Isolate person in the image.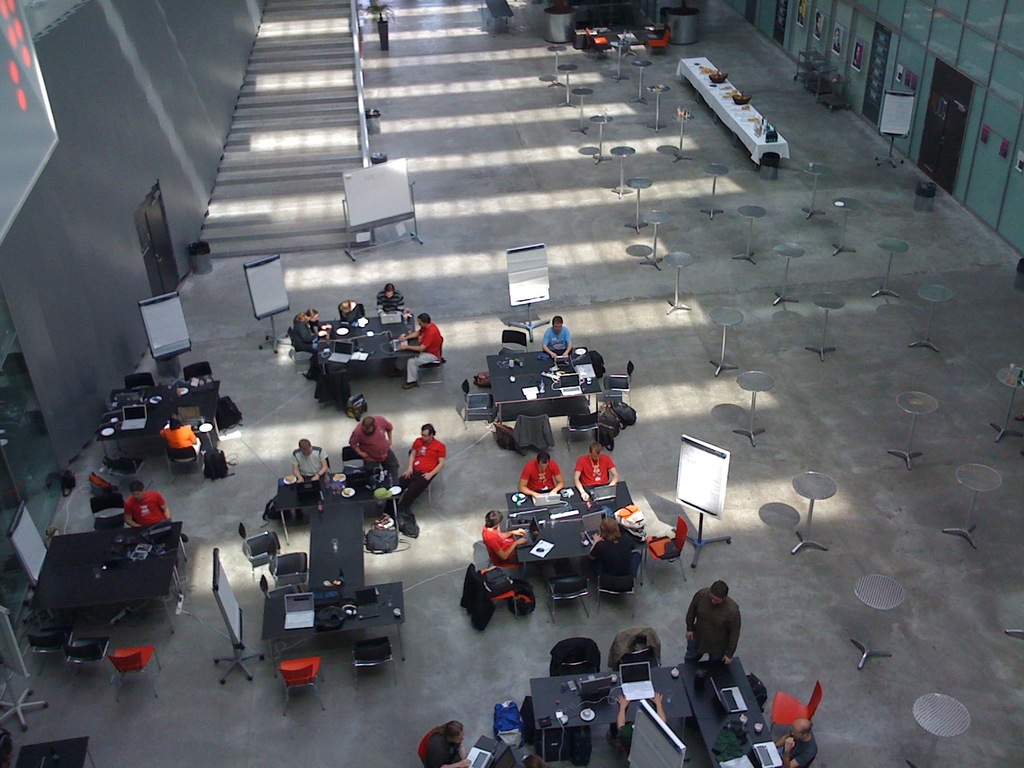
Isolated region: {"x1": 348, "y1": 417, "x2": 401, "y2": 482}.
